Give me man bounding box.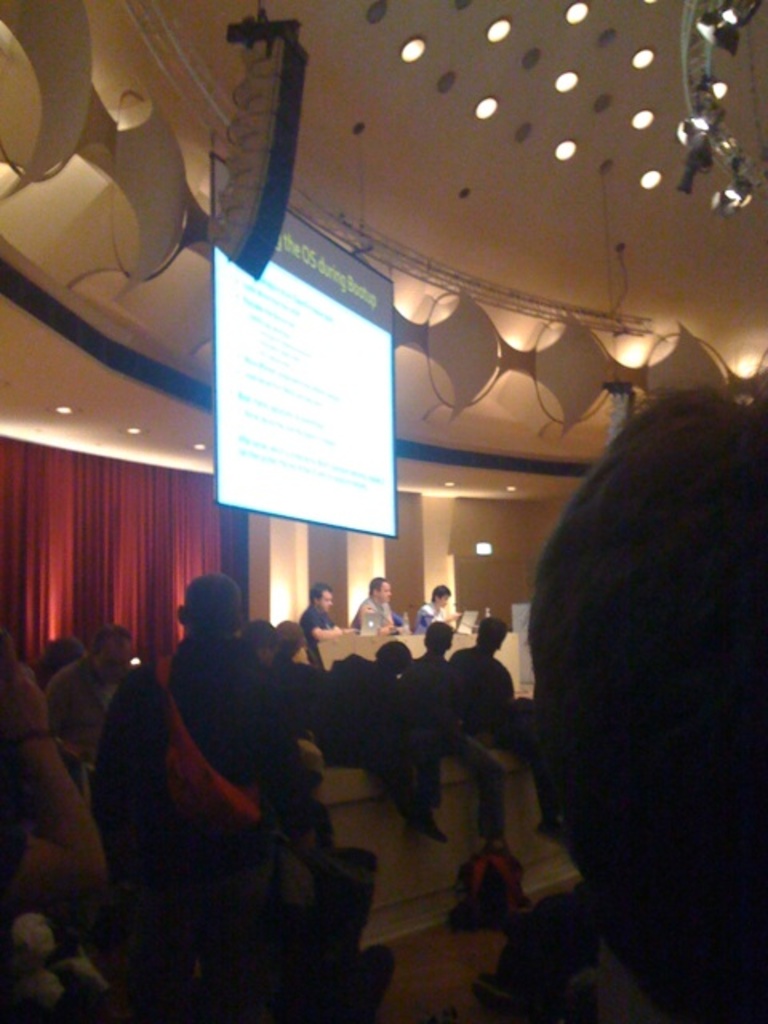
42,627,144,776.
